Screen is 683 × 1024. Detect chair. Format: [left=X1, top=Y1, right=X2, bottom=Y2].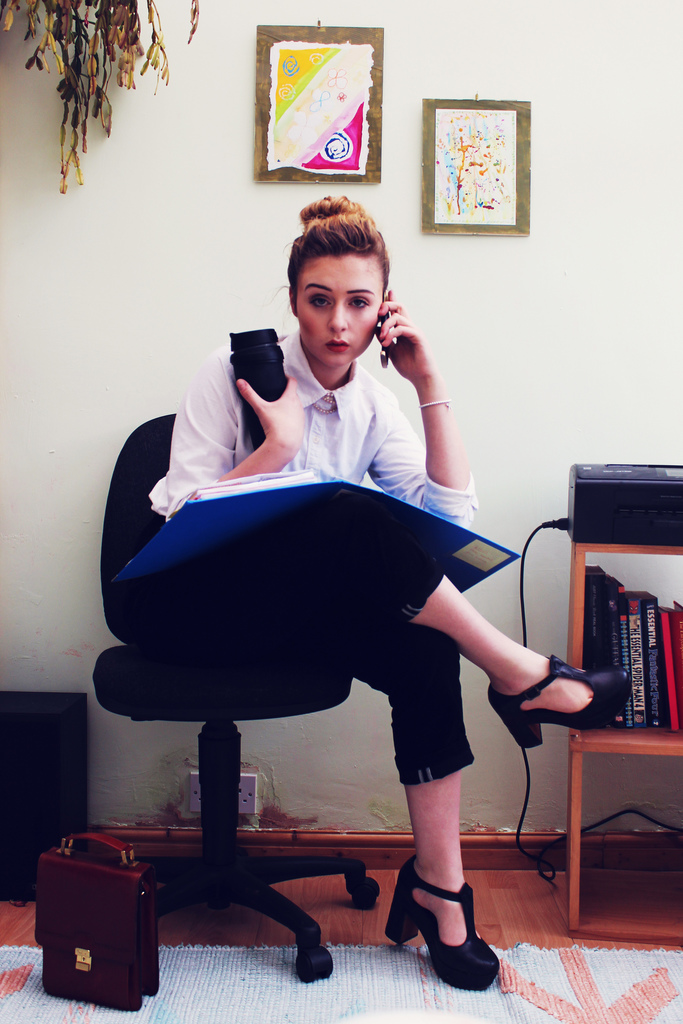
[left=80, top=406, right=381, bottom=980].
